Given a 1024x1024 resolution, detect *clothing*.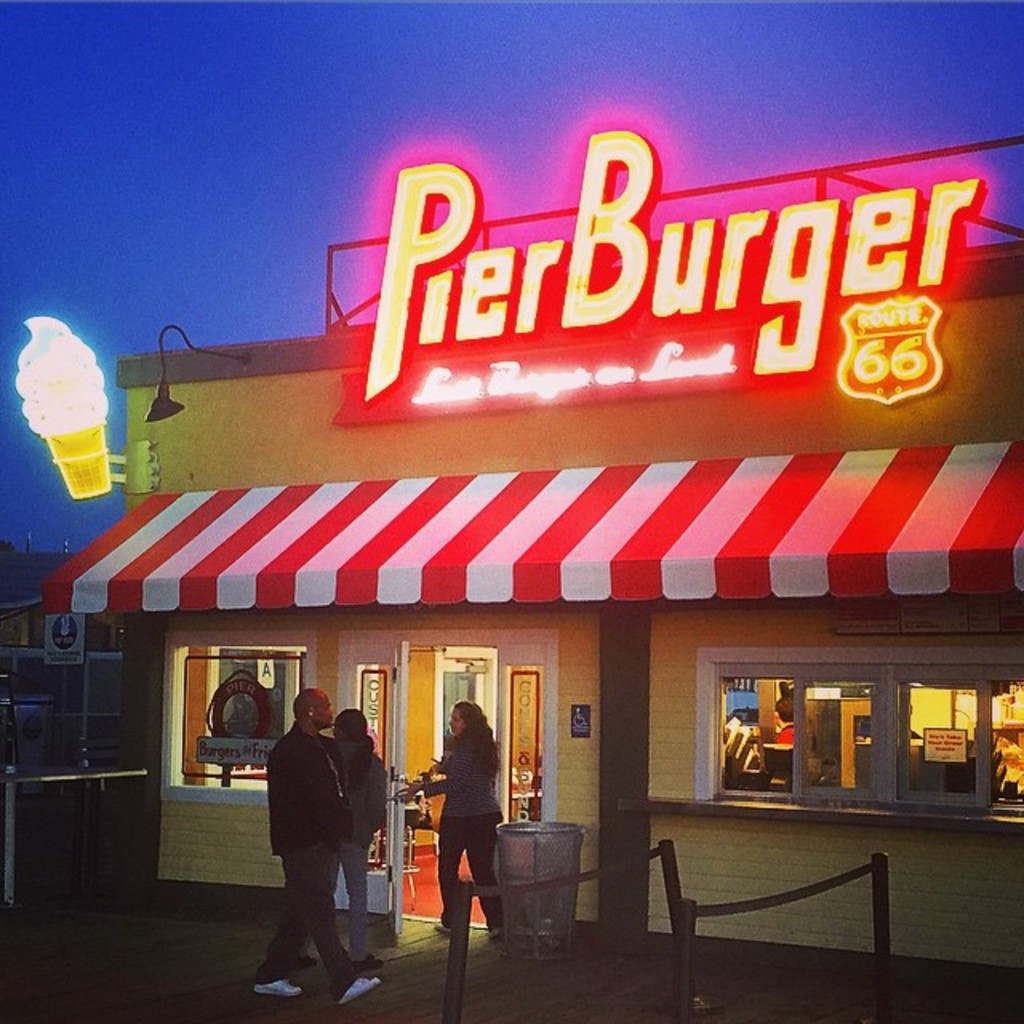
box=[429, 702, 509, 939].
